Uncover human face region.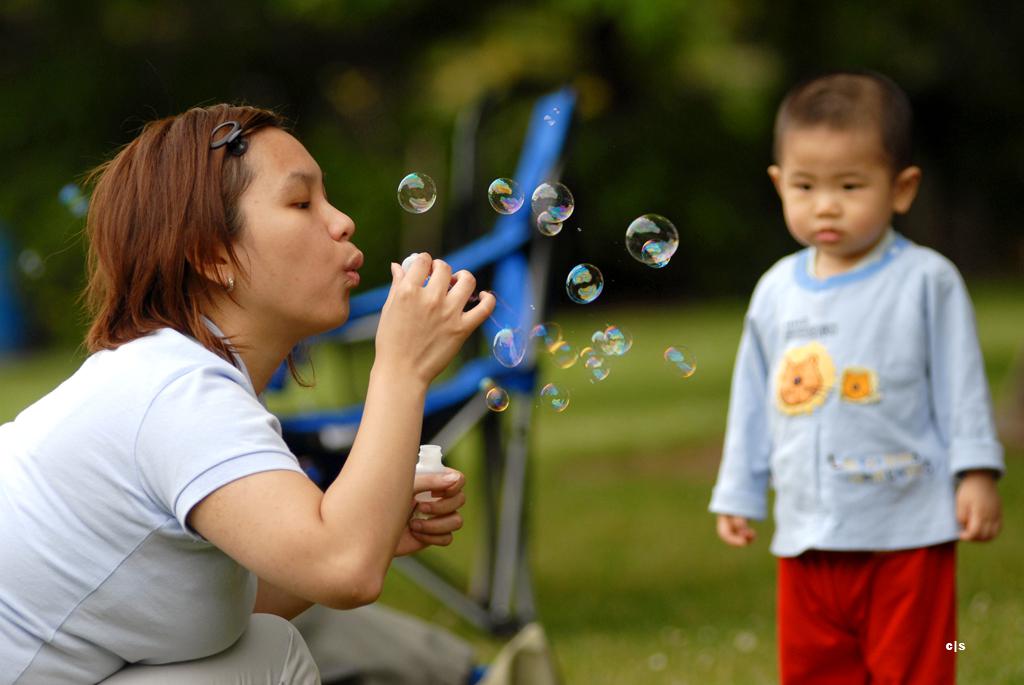
Uncovered: 222 123 364 329.
